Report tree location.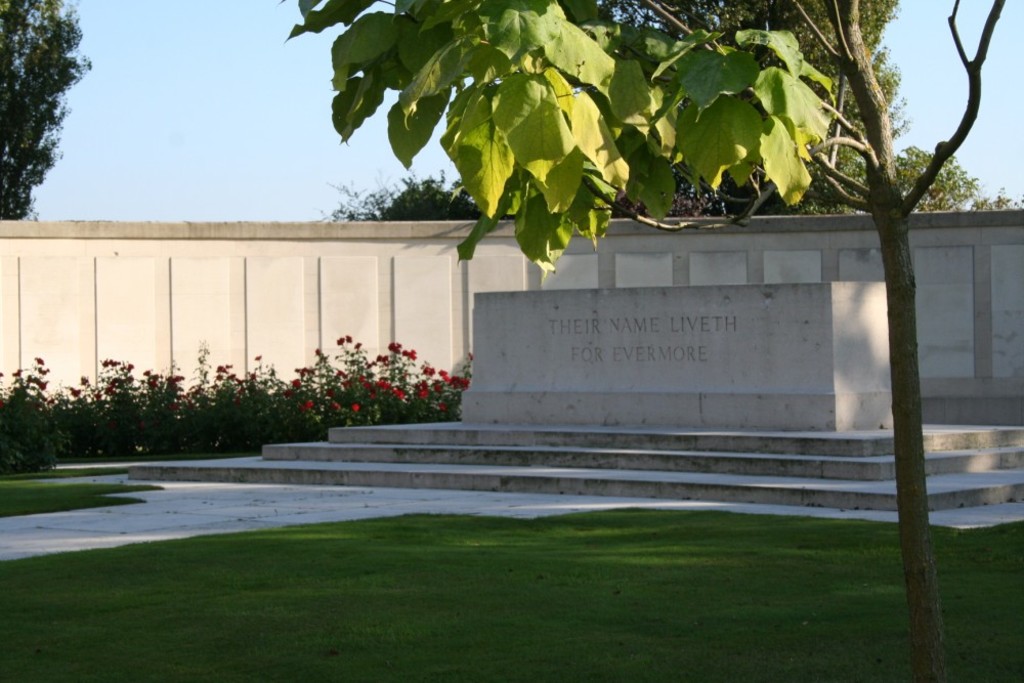
Report: l=662, t=0, r=1023, b=216.
